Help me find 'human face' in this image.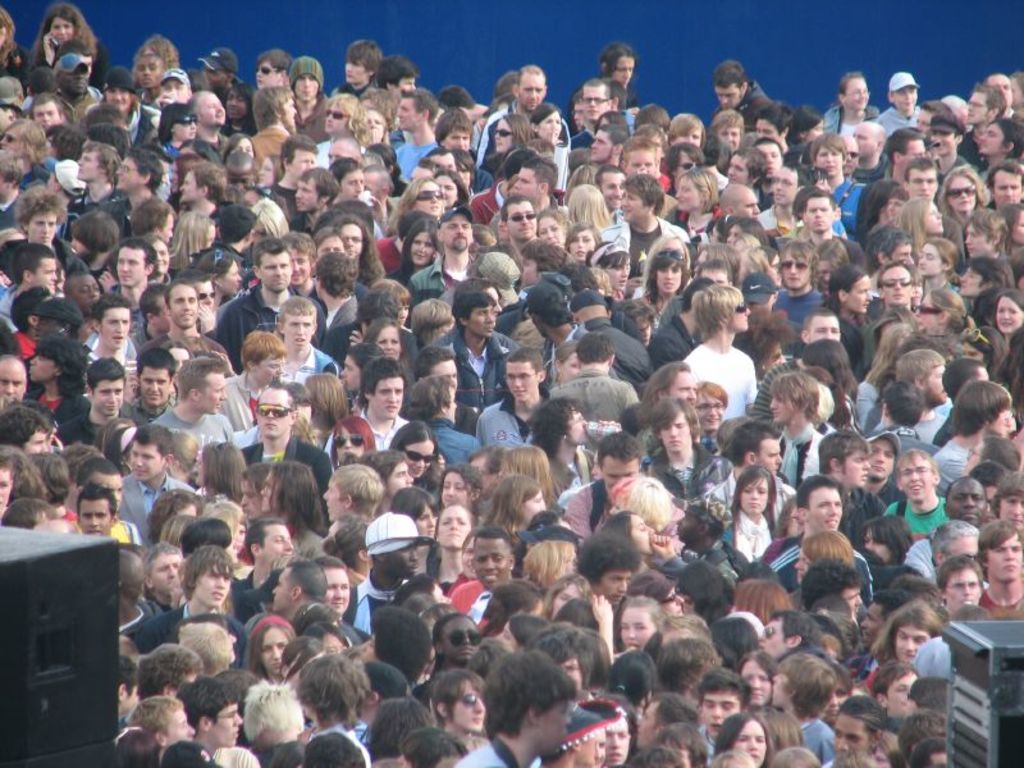
Found it: <box>76,147,100,180</box>.
